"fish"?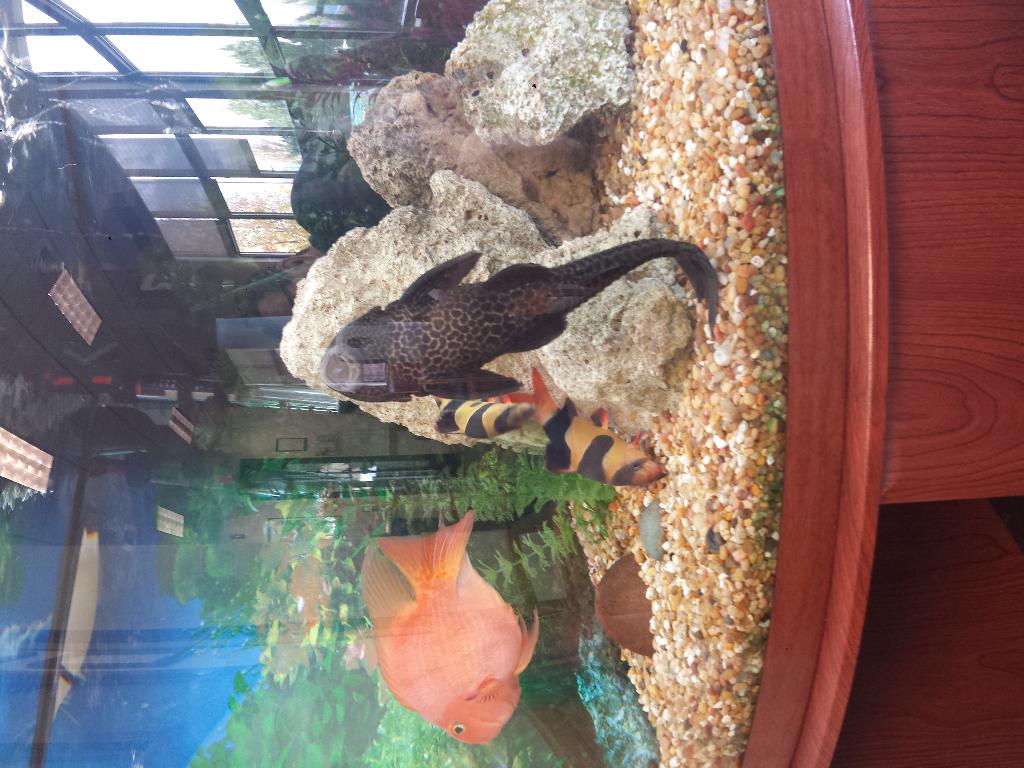
left=426, top=390, right=538, bottom=440
